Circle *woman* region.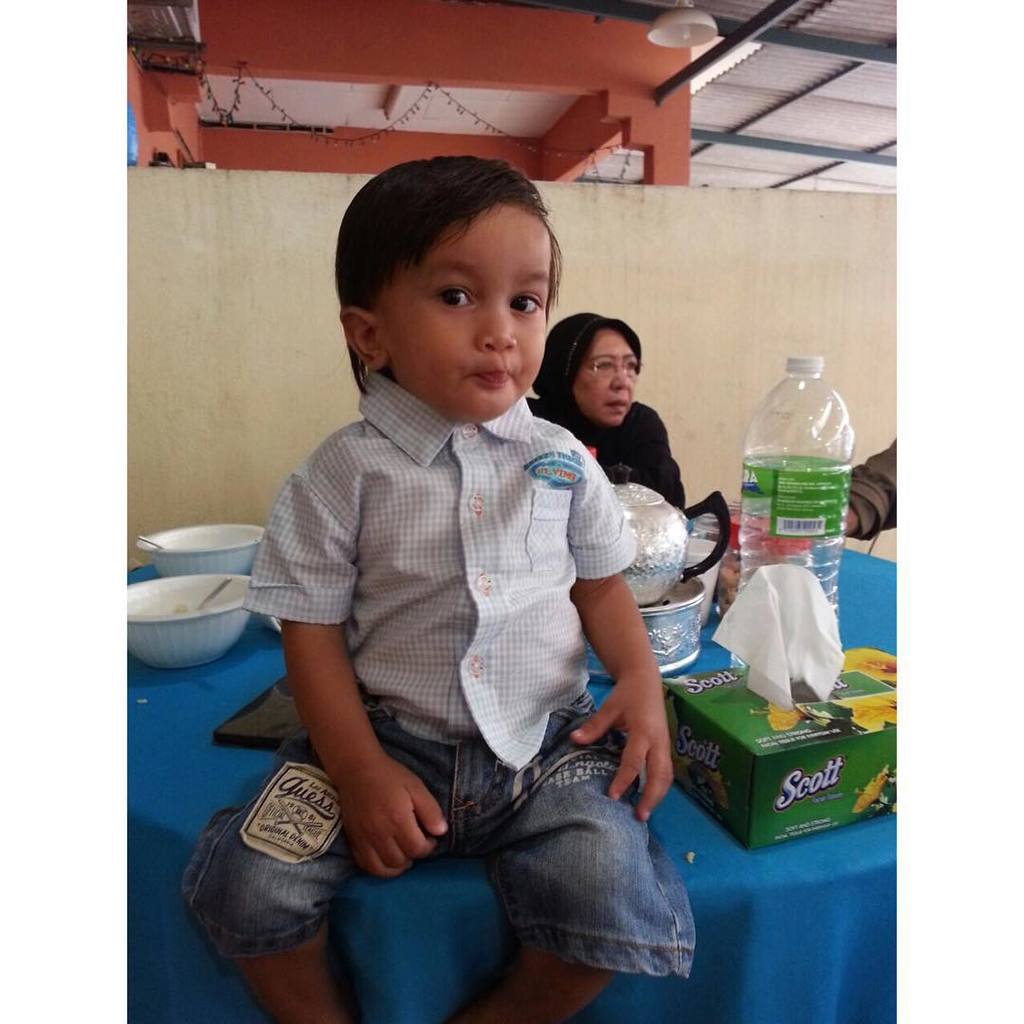
Region: BBox(526, 309, 687, 515).
